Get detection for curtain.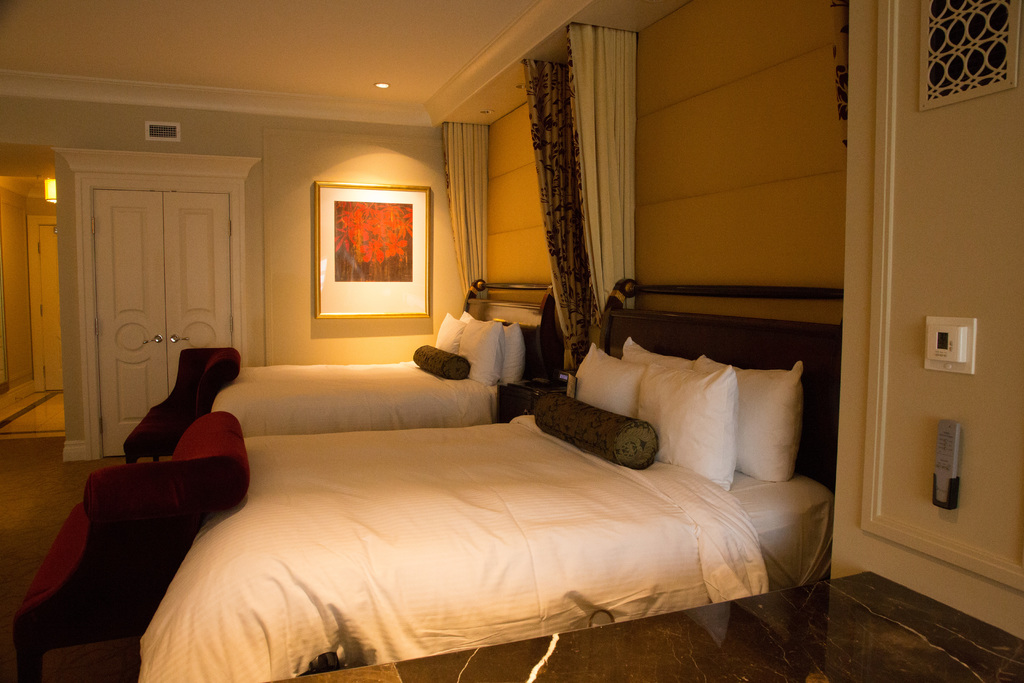
Detection: box=[522, 51, 602, 380].
